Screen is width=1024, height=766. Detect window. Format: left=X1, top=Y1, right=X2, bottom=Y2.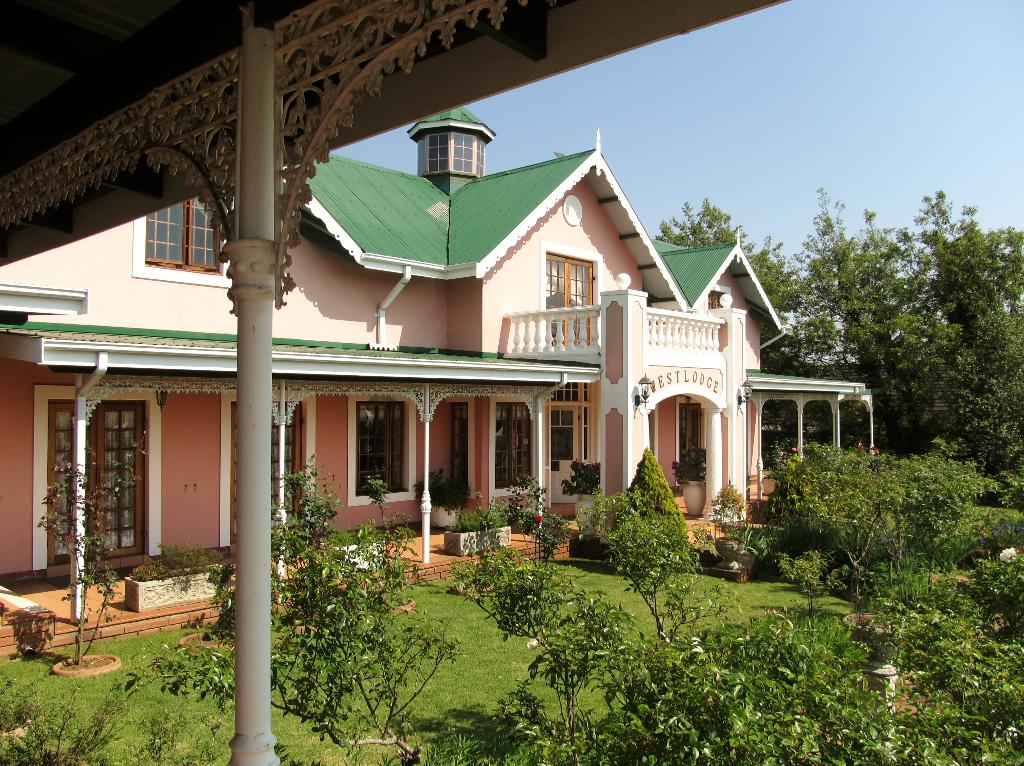
left=339, top=392, right=406, bottom=506.
